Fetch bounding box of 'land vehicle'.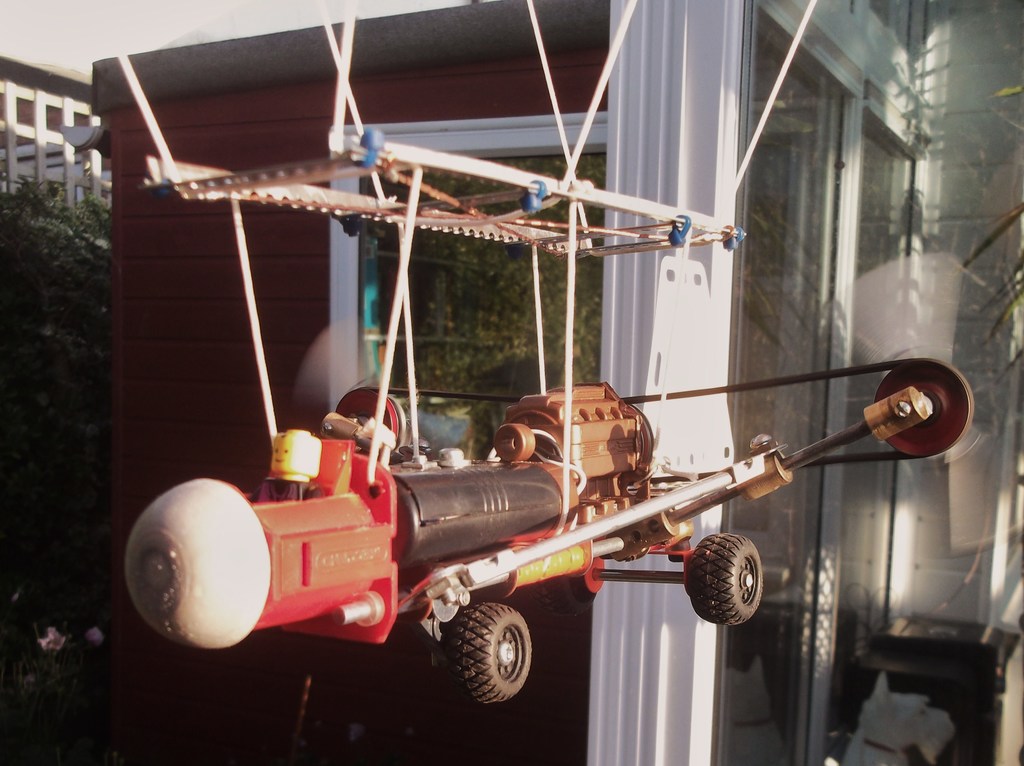
Bbox: <region>156, 363, 963, 706</region>.
